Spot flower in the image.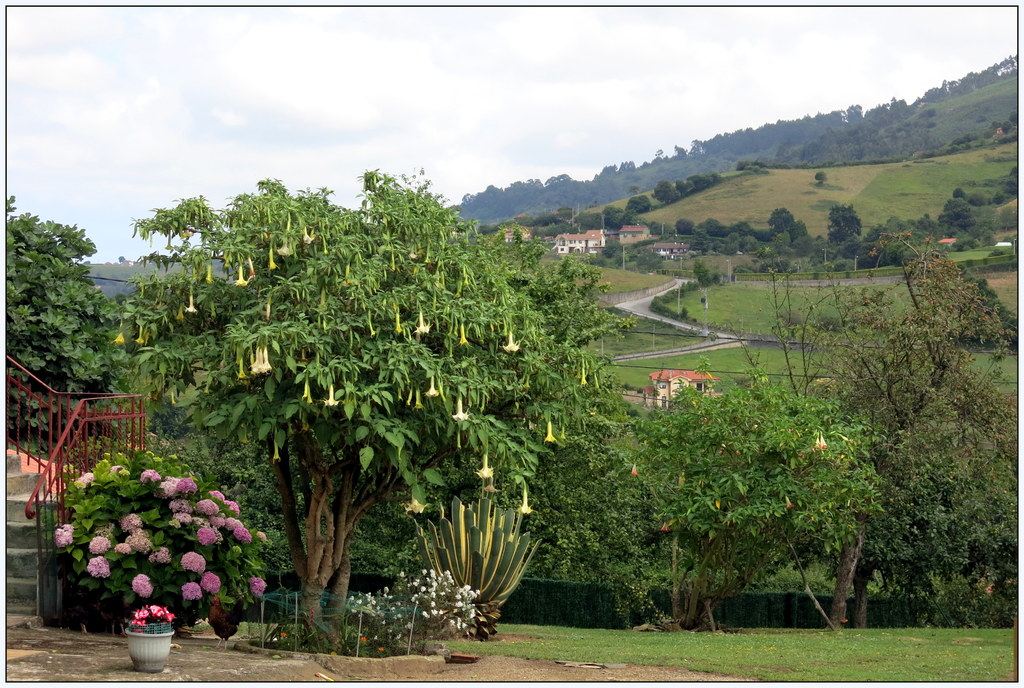
flower found at detection(164, 233, 176, 252).
